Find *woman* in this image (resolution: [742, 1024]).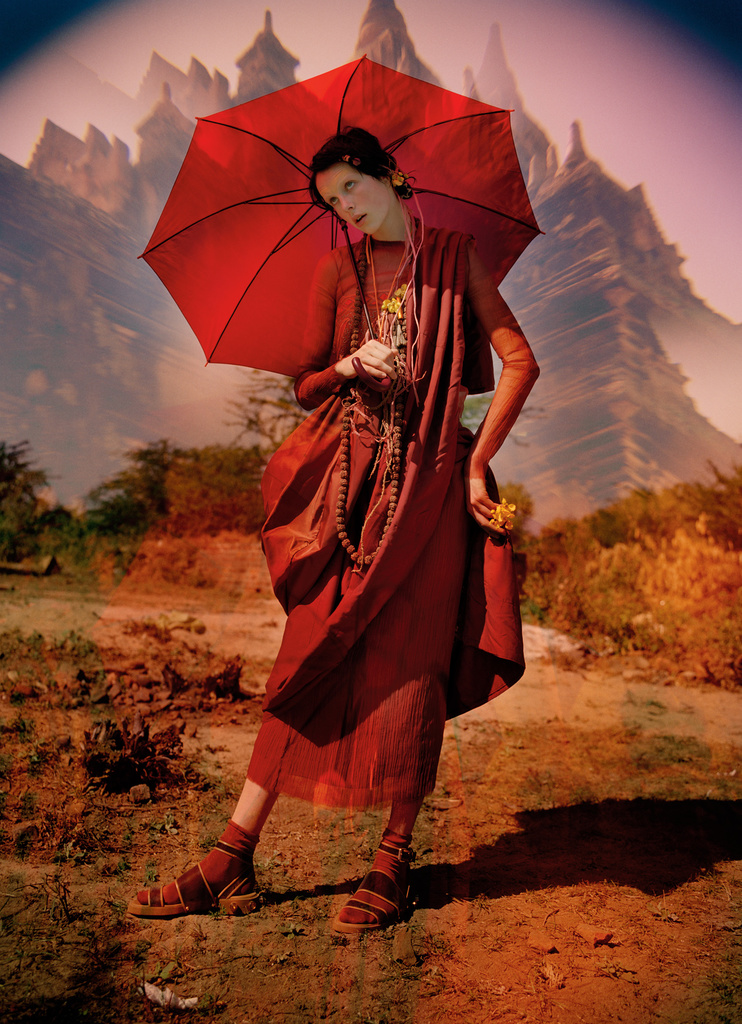
(left=138, top=62, right=565, bottom=943).
